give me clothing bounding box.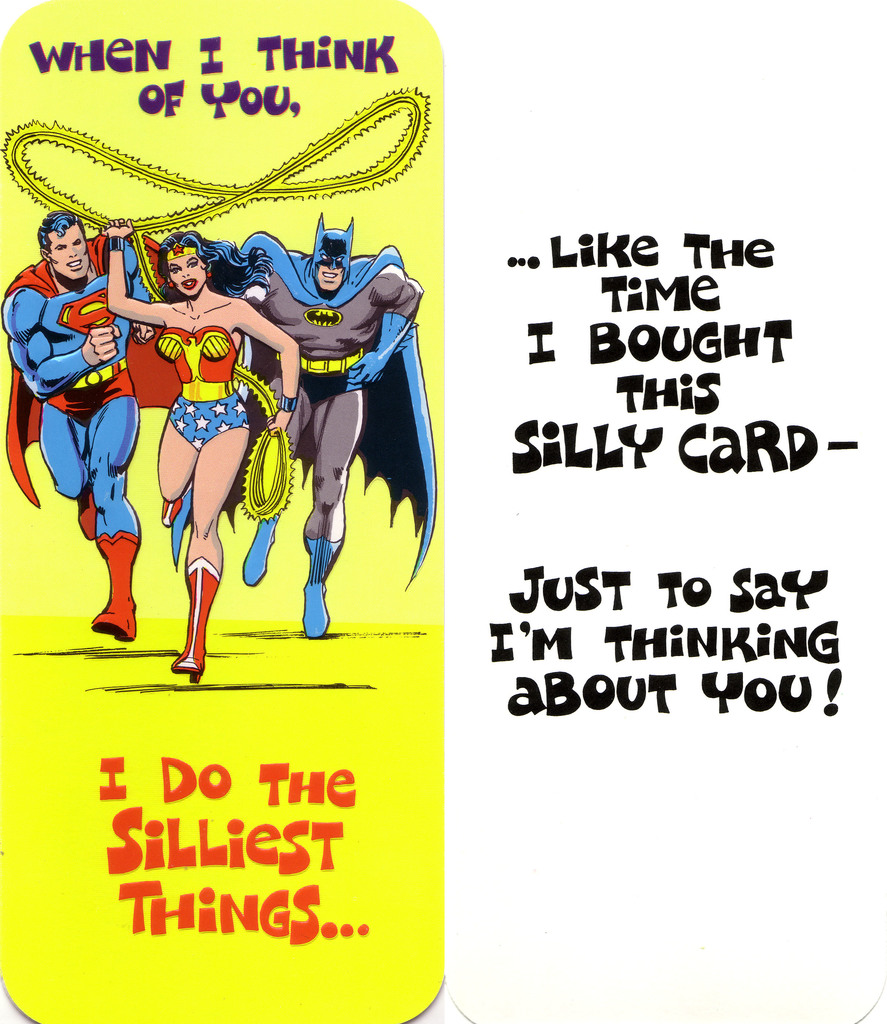
<bbox>152, 328, 257, 449</bbox>.
